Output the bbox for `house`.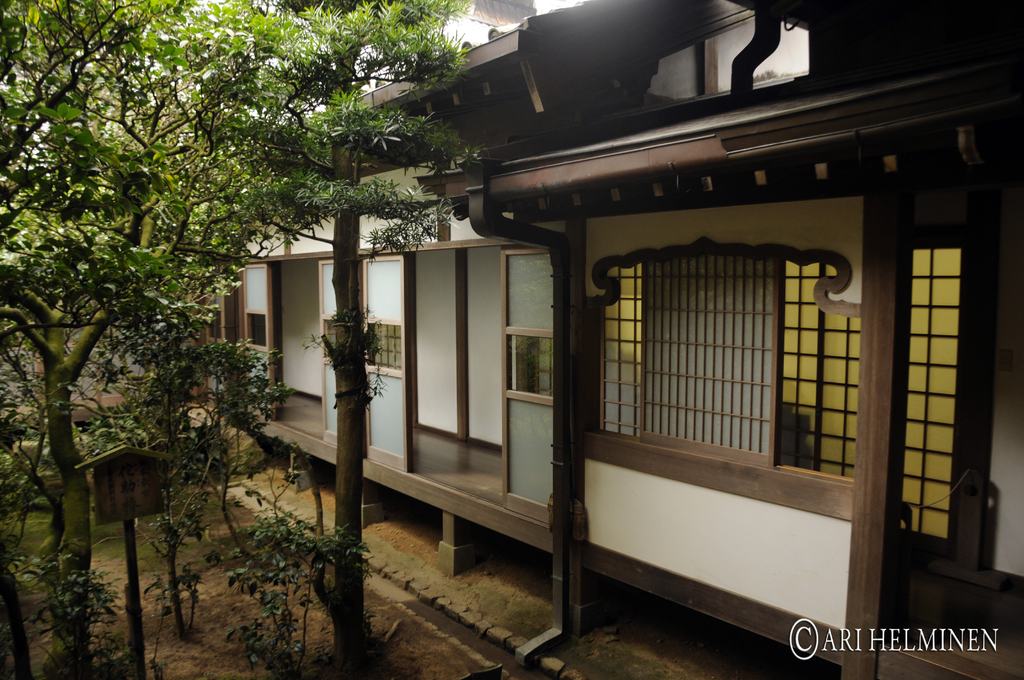
pyautogui.locateOnScreen(189, 0, 1023, 679).
